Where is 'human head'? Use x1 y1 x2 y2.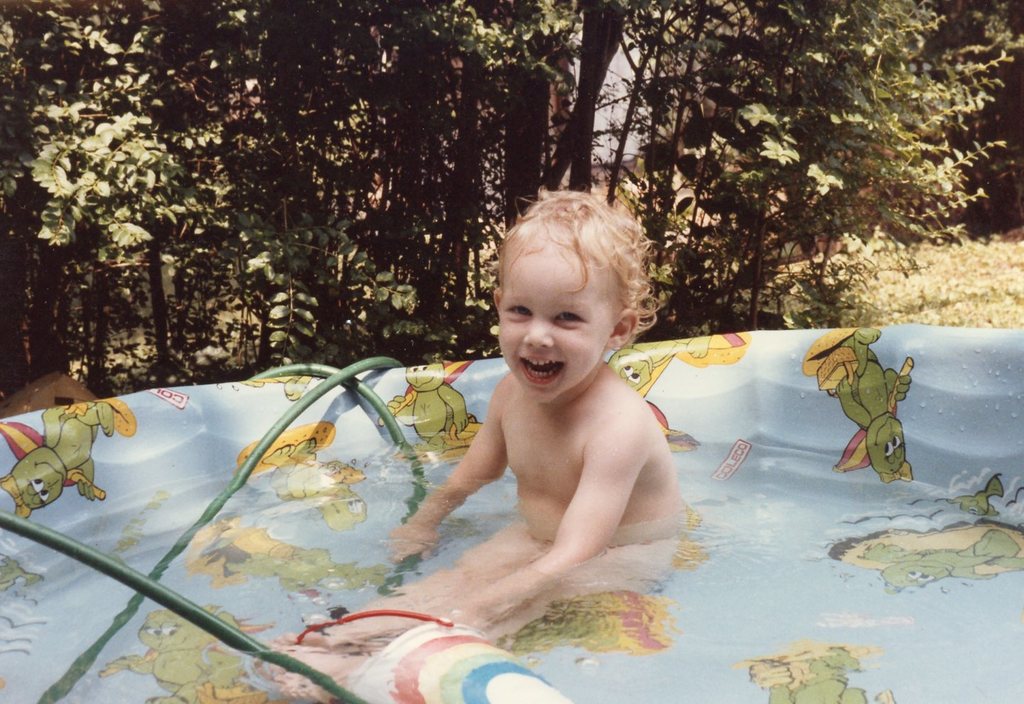
493 185 658 407.
